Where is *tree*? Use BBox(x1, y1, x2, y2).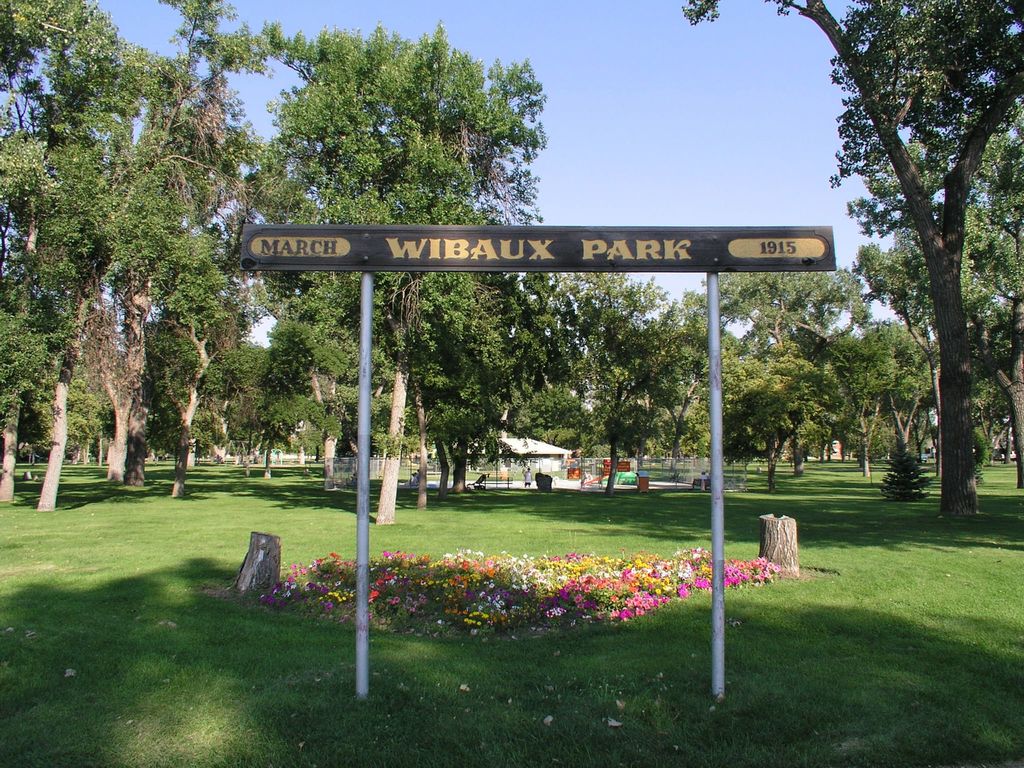
BBox(498, 261, 664, 486).
